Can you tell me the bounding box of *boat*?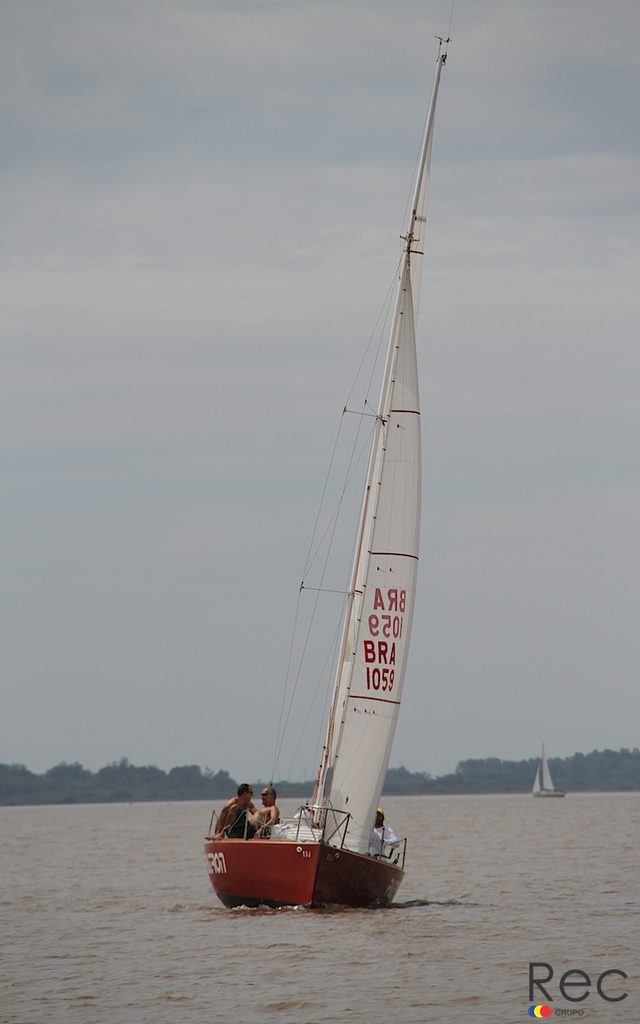
left=197, top=70, right=454, bottom=925.
